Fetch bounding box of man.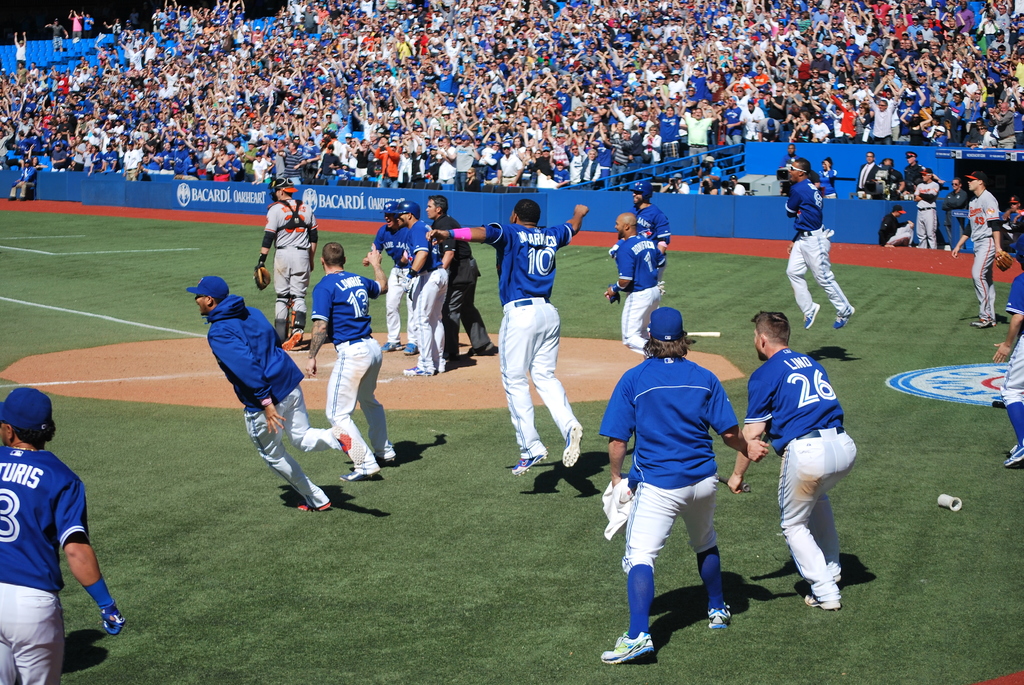
Bbox: 184:275:372:516.
